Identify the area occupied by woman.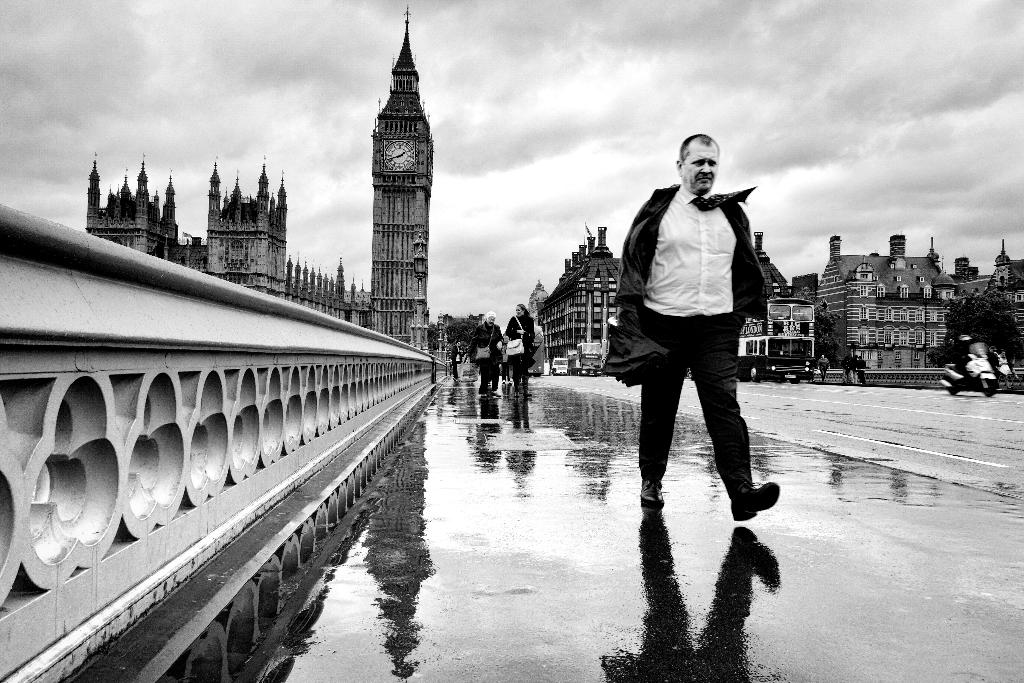
Area: 499:308:537:389.
